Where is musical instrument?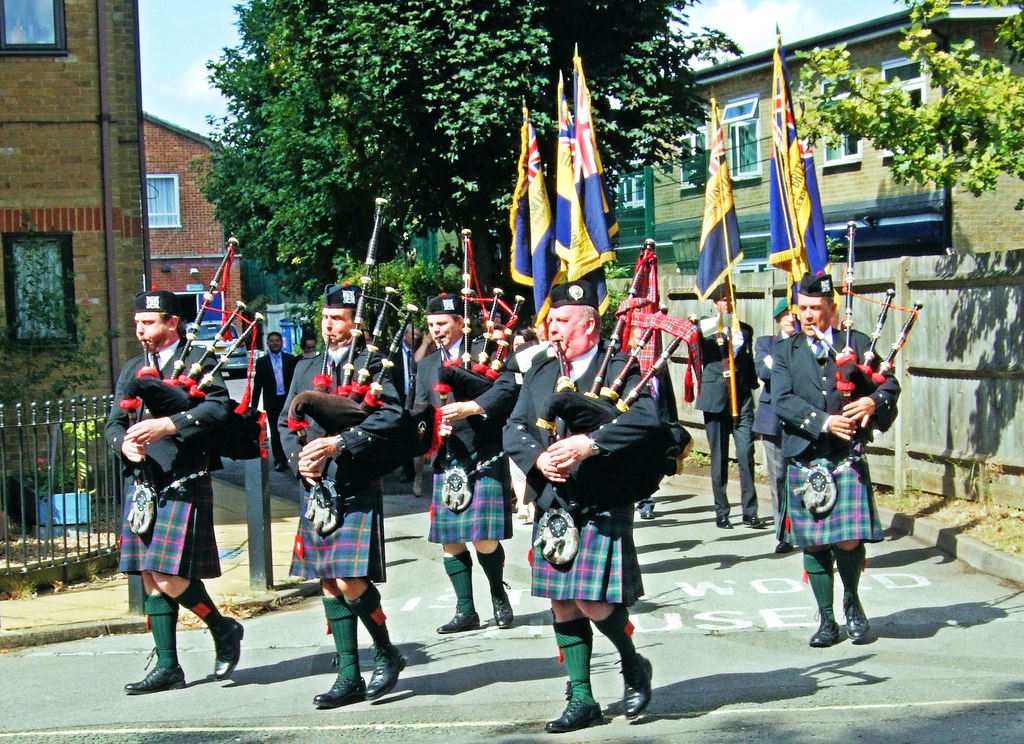
(left=269, top=186, right=426, bottom=549).
